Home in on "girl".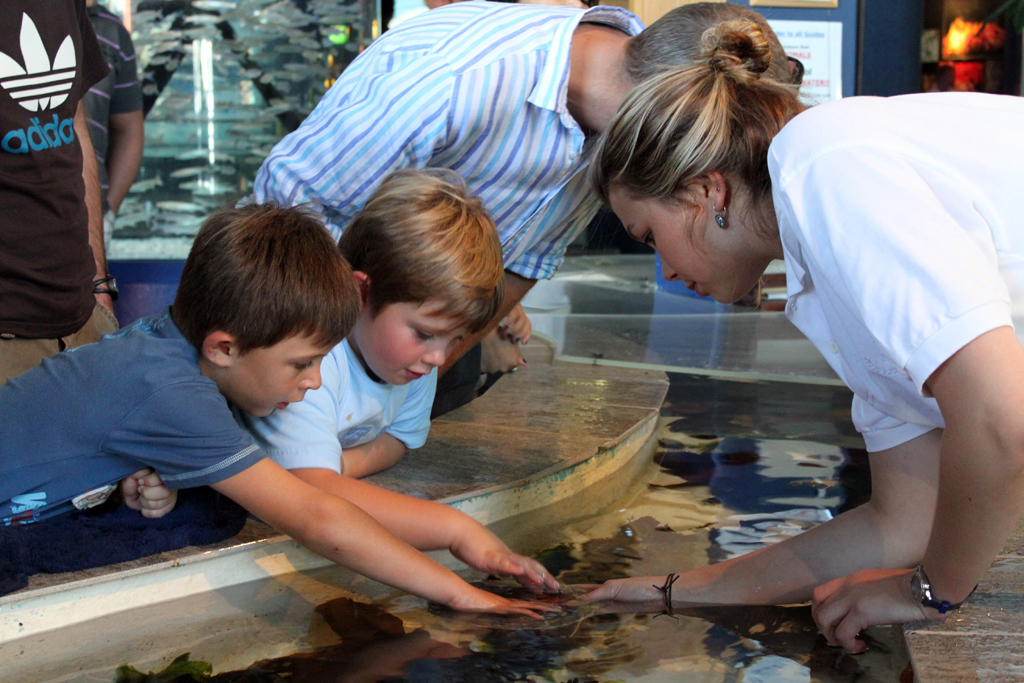
Homed in at {"x1": 582, "y1": 8, "x2": 1023, "y2": 654}.
